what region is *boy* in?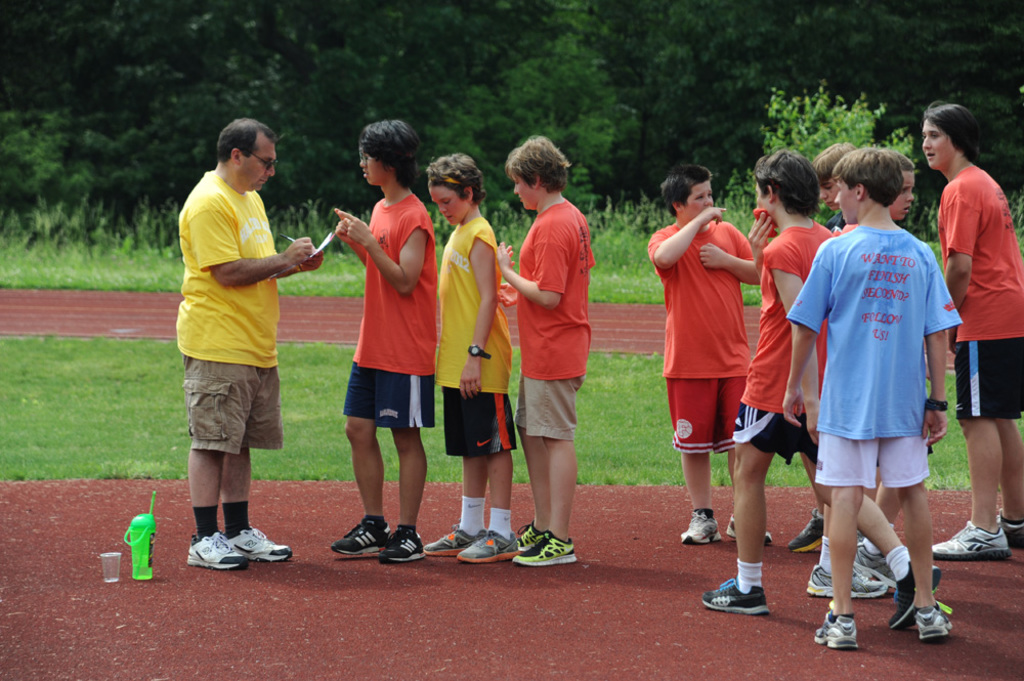
left=429, top=153, right=518, bottom=563.
